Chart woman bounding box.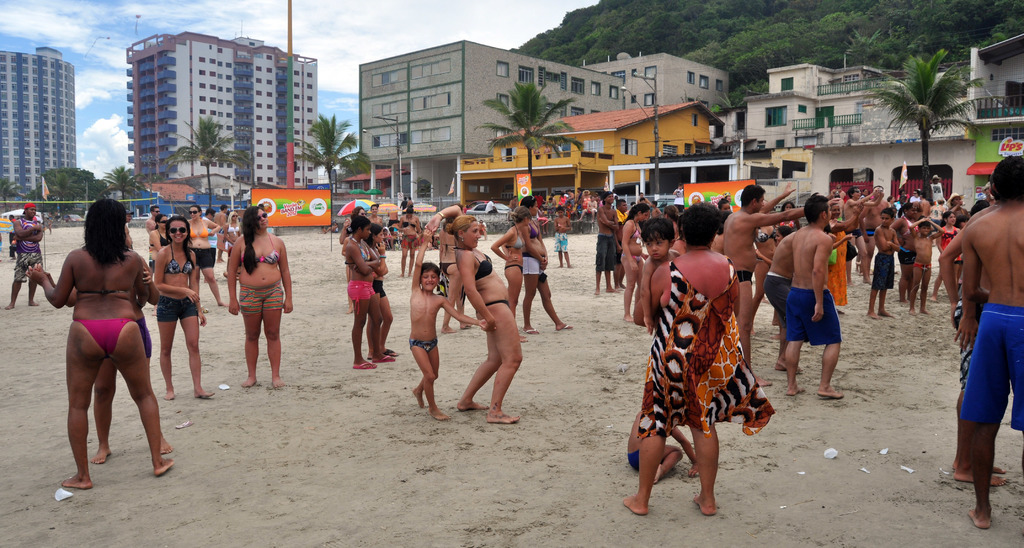
Charted: <bbox>184, 204, 222, 308</bbox>.
